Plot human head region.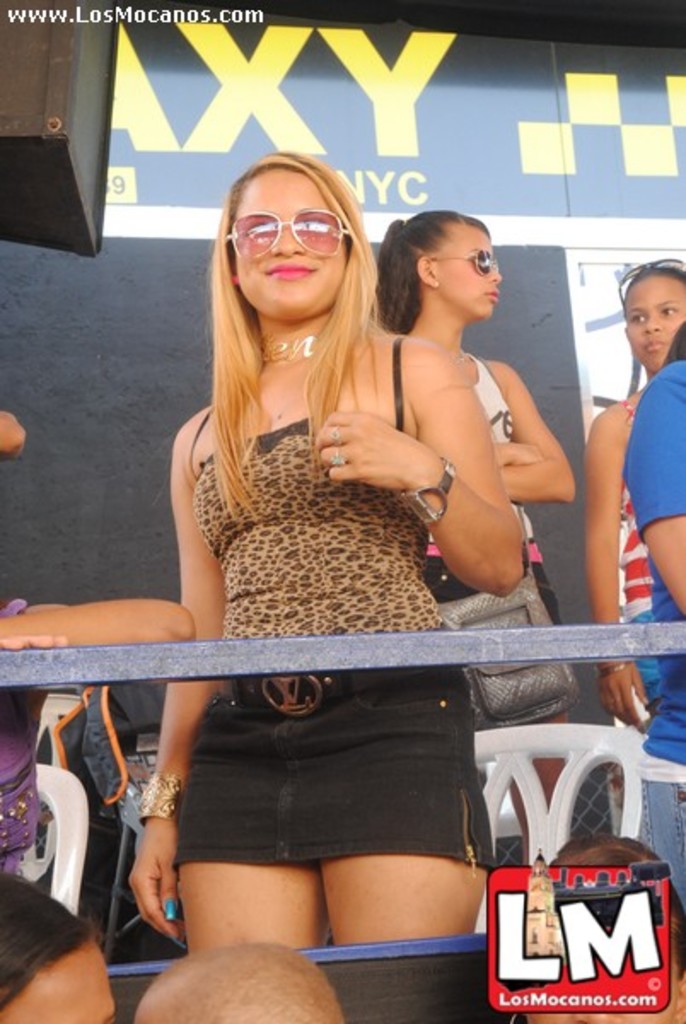
Plotted at bbox(224, 174, 357, 300).
